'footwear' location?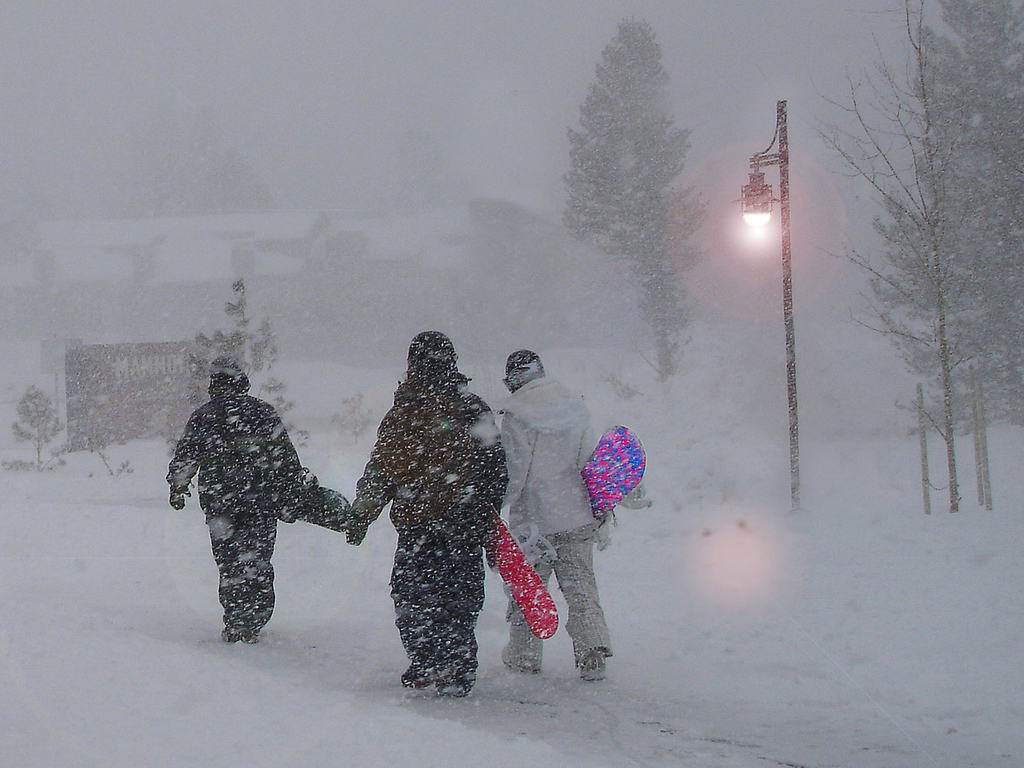
crop(440, 657, 481, 700)
